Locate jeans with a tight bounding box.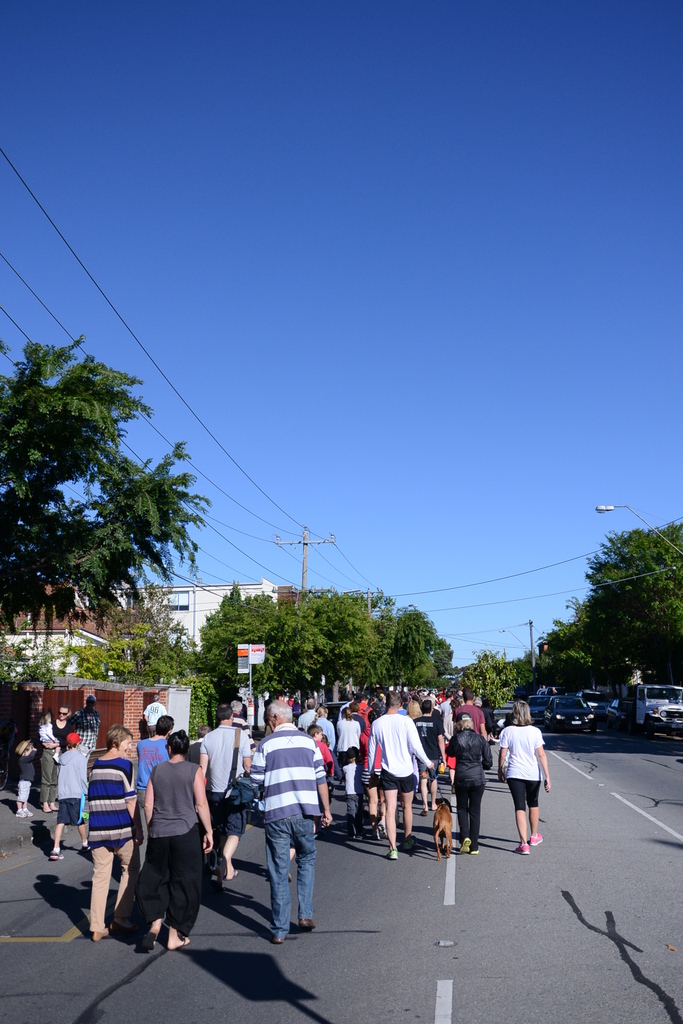
box=[497, 781, 541, 816].
